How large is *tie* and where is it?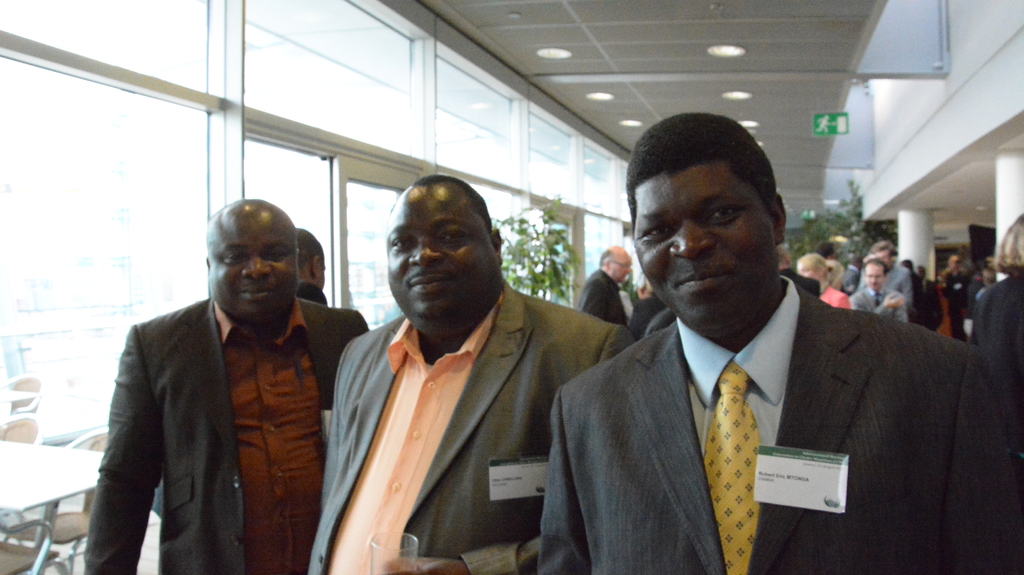
Bounding box: (873,294,882,305).
